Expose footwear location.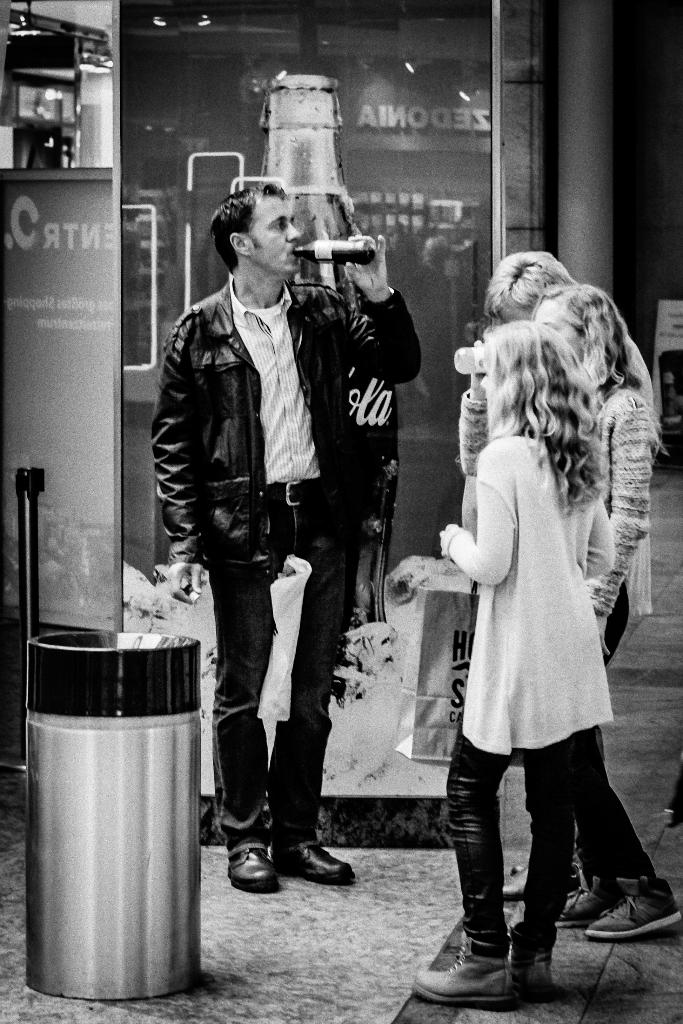
Exposed at left=222, top=850, right=277, bottom=895.
